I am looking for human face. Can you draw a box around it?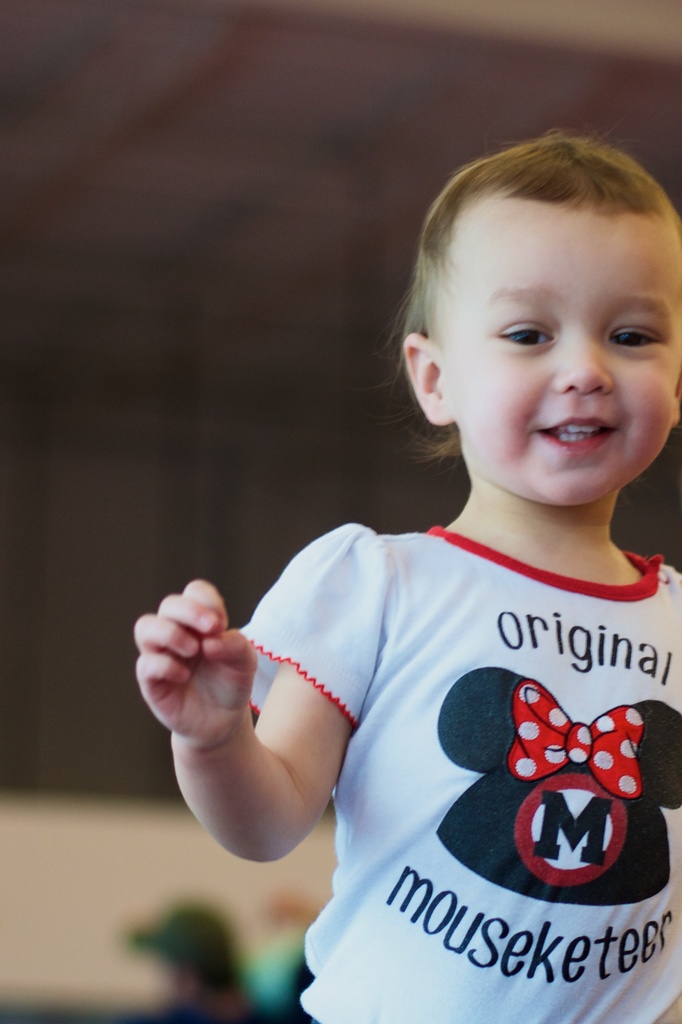
Sure, the bounding box is rect(457, 196, 676, 504).
